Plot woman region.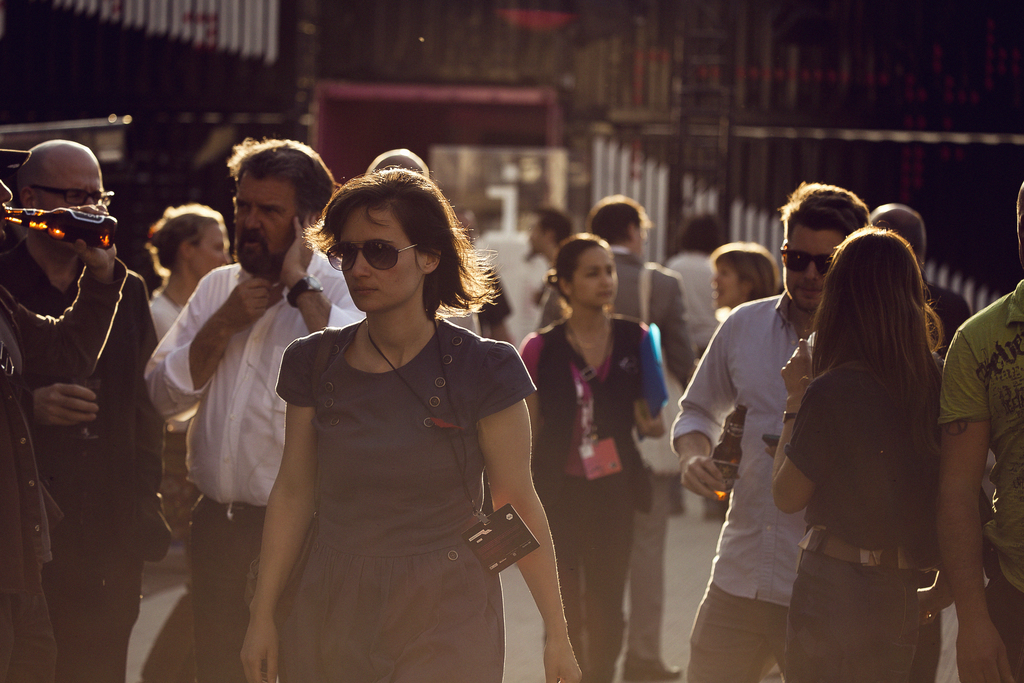
Plotted at [left=772, top=226, right=952, bottom=682].
